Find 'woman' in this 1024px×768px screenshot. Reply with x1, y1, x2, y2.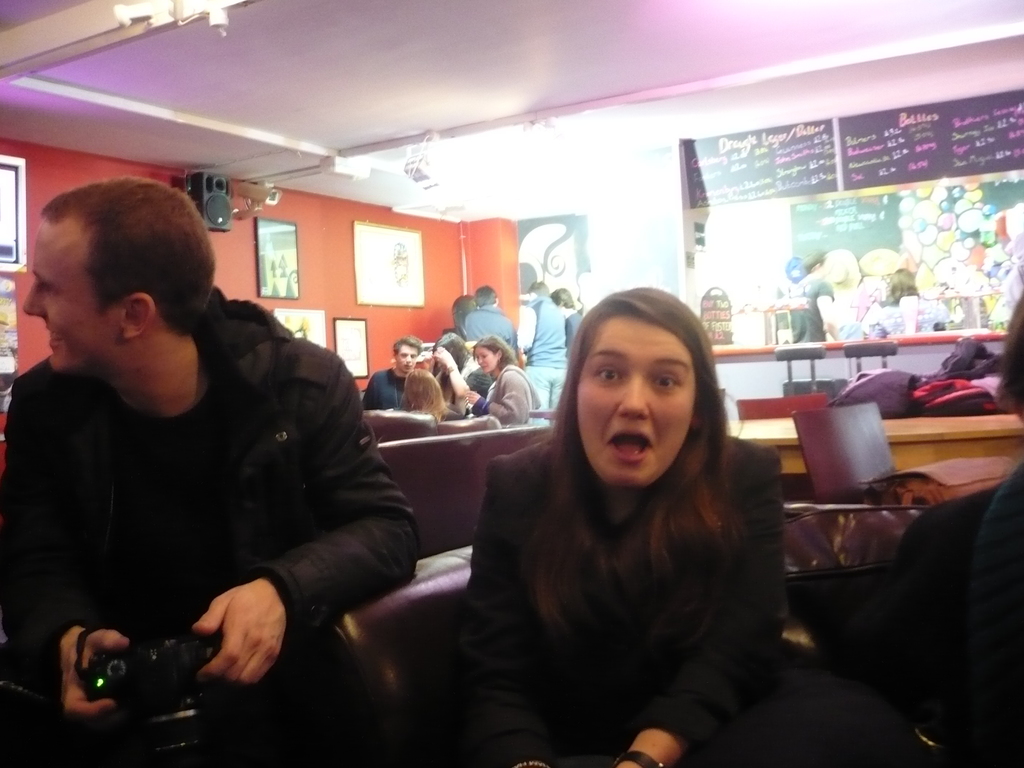
395, 367, 463, 426.
